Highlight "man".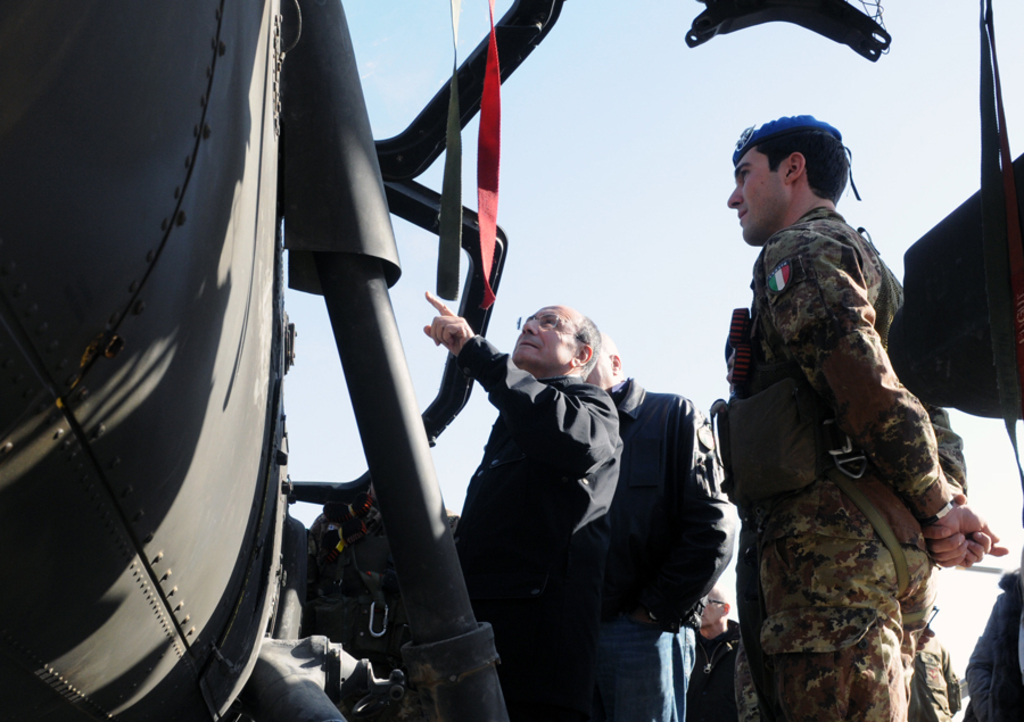
Highlighted region: 586, 331, 738, 721.
